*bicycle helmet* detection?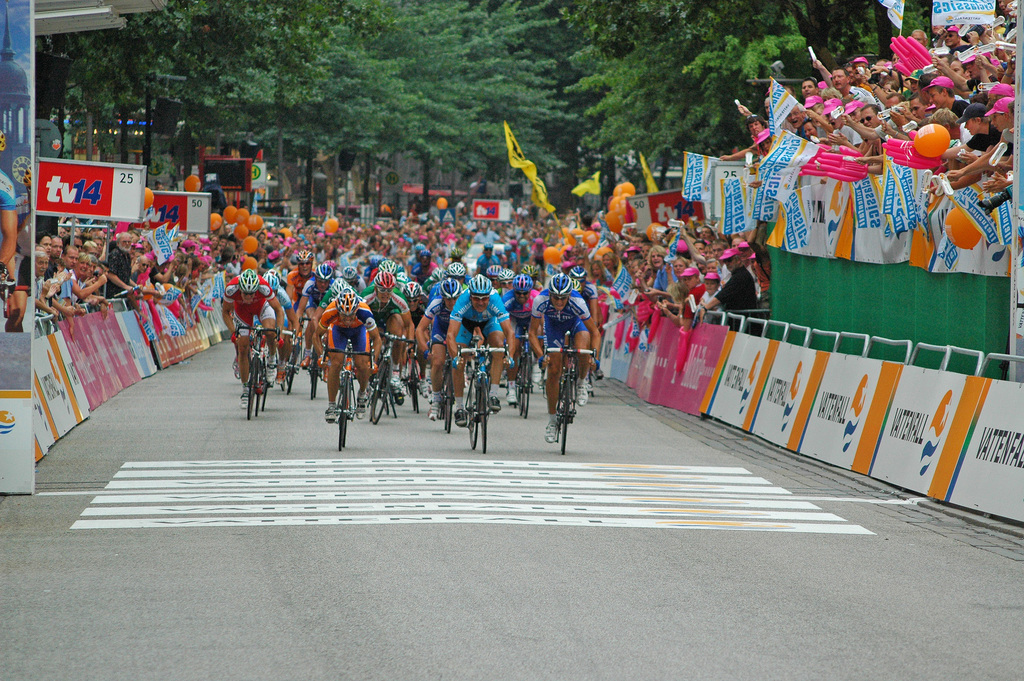
{"left": 404, "top": 279, "right": 420, "bottom": 298}
